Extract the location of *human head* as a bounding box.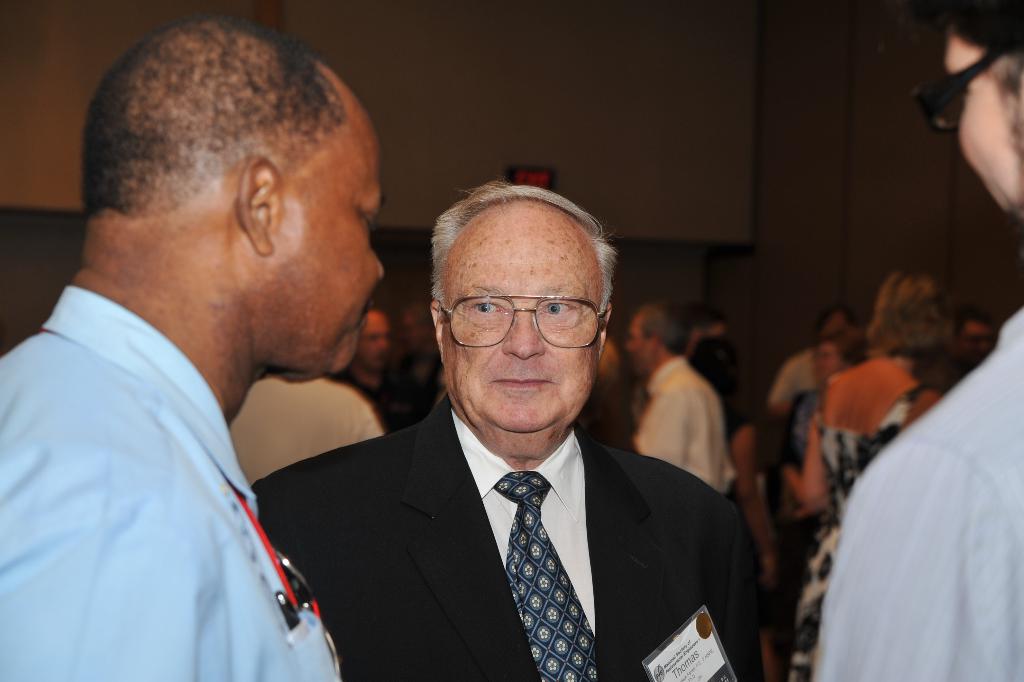
left=85, top=12, right=386, bottom=386.
